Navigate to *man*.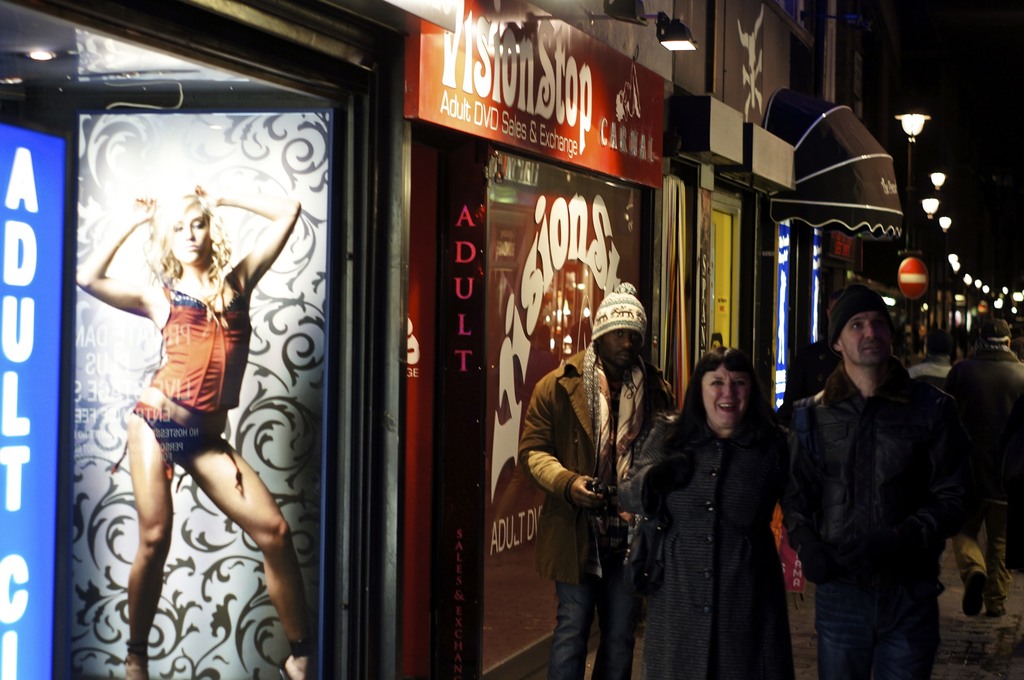
Navigation target: (781,261,978,679).
